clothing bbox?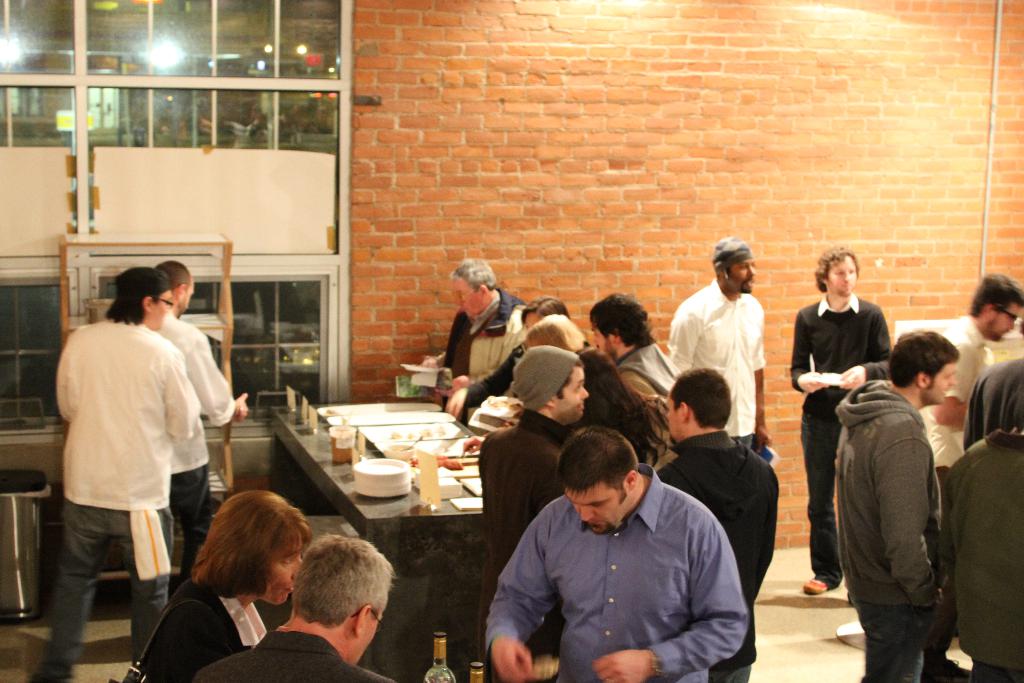
649:429:778:682
